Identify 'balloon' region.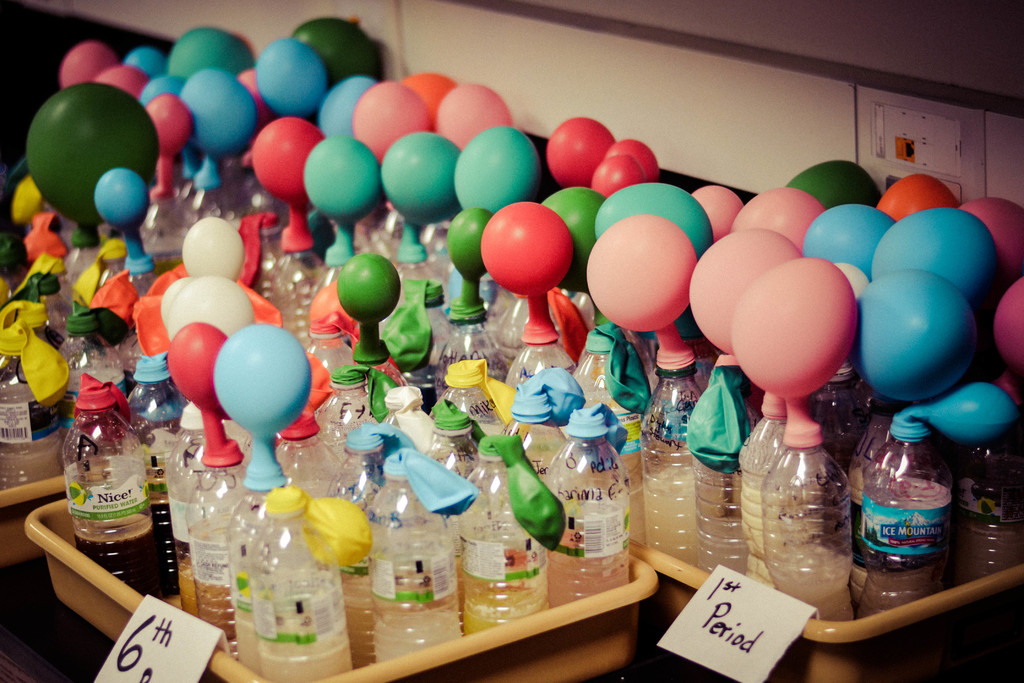
Region: left=330, top=365, right=401, bottom=418.
